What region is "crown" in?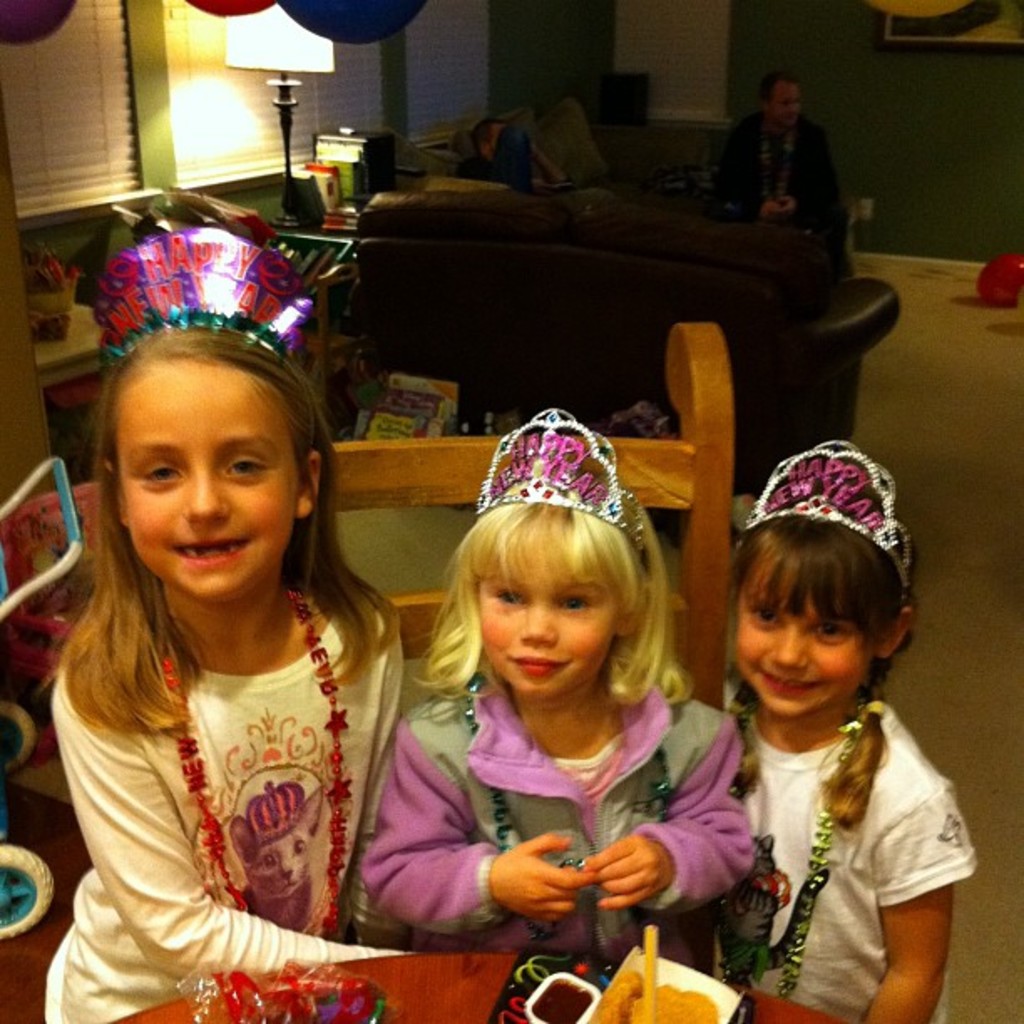
detection(84, 221, 318, 370).
